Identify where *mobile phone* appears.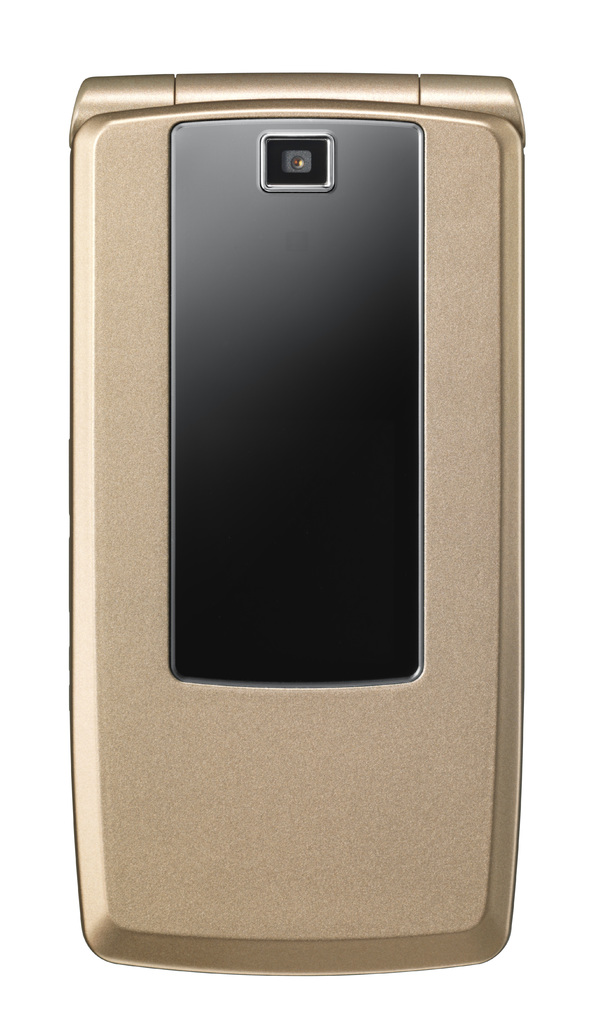
Appears at (x1=71, y1=76, x2=527, y2=972).
